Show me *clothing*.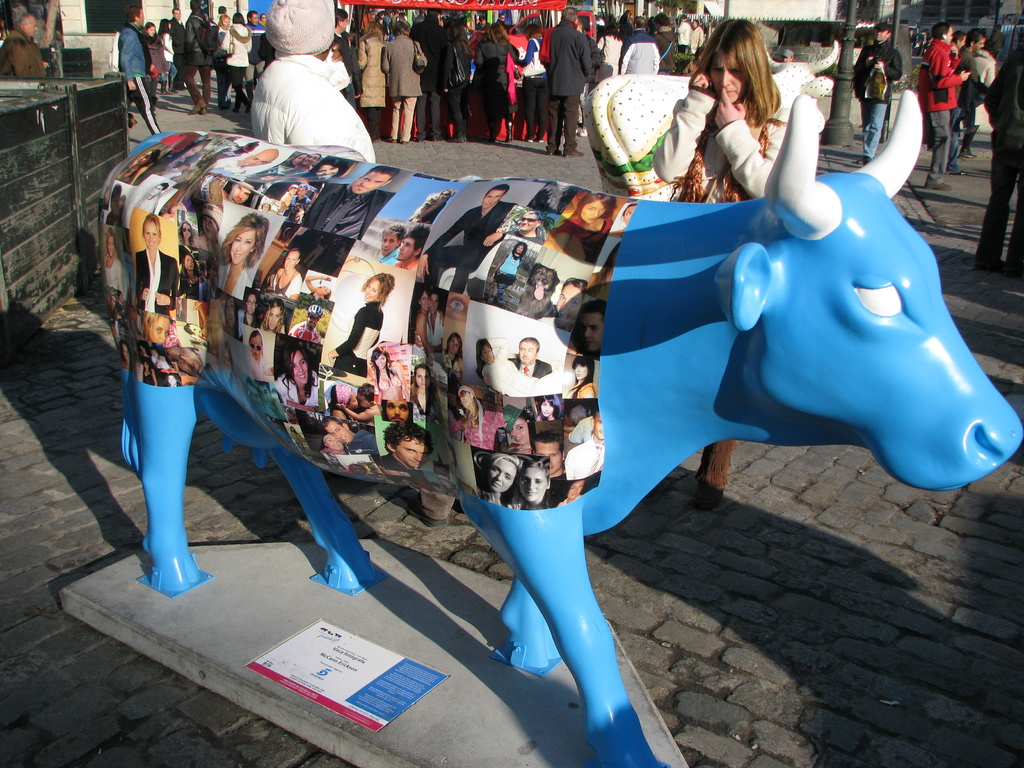
*clothing* is here: l=180, t=3, r=208, b=92.
